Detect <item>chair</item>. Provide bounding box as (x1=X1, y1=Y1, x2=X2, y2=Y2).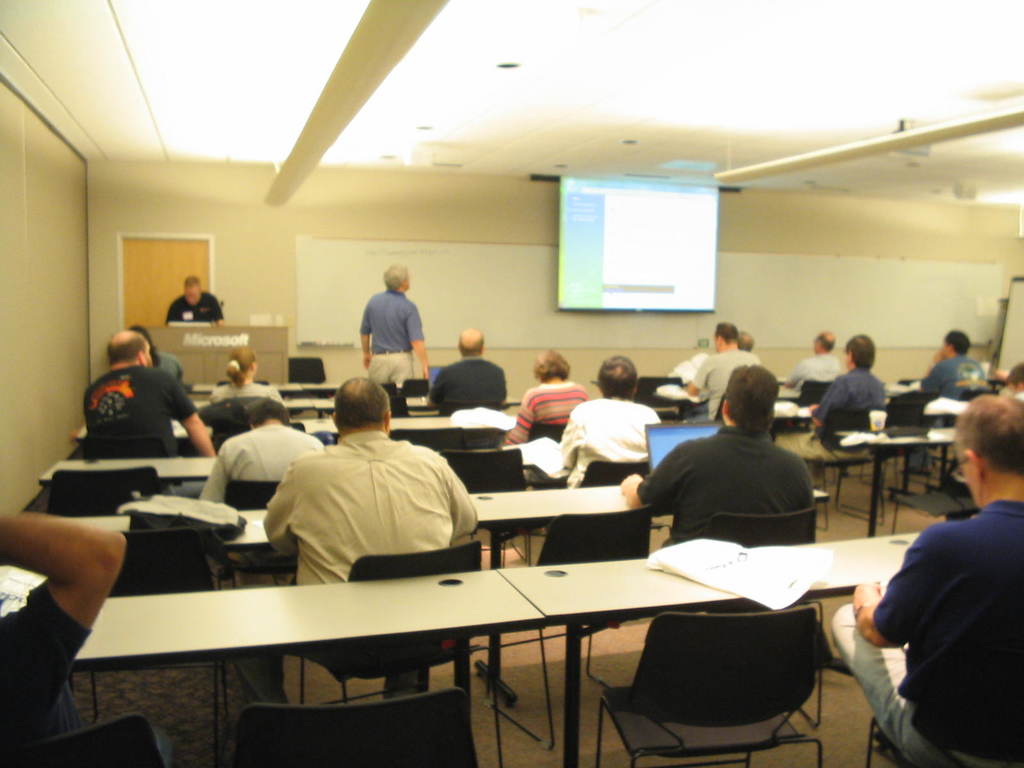
(x1=935, y1=388, x2=998, y2=483).
